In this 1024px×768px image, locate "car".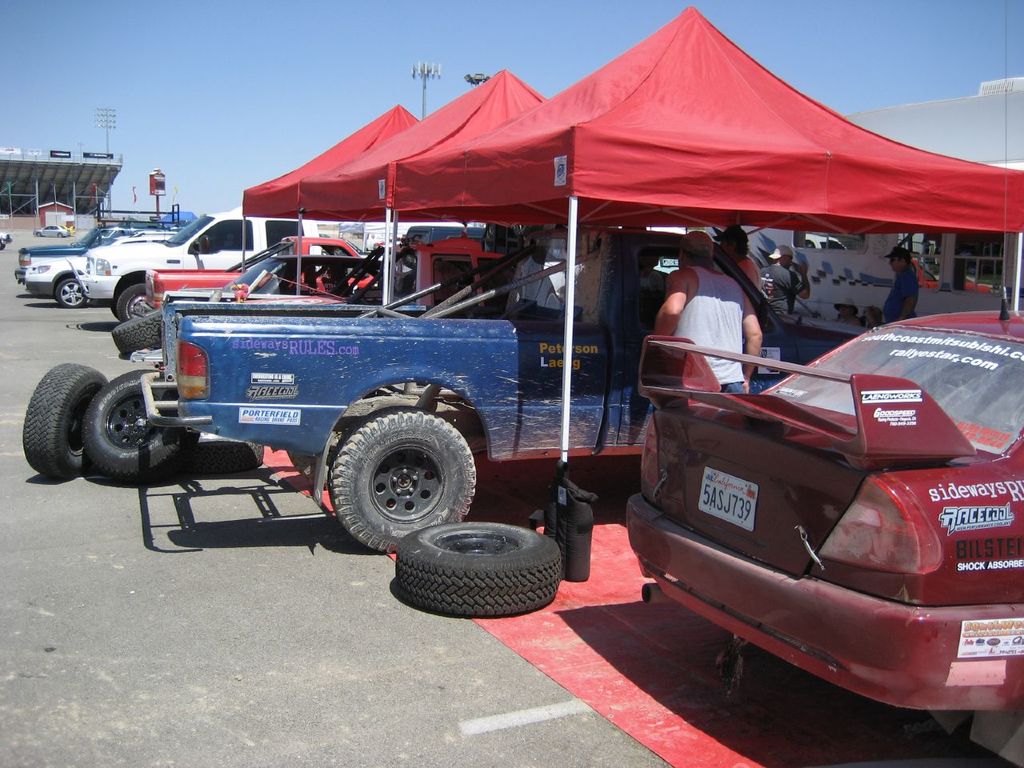
Bounding box: [x1=79, y1=212, x2=319, y2=324].
